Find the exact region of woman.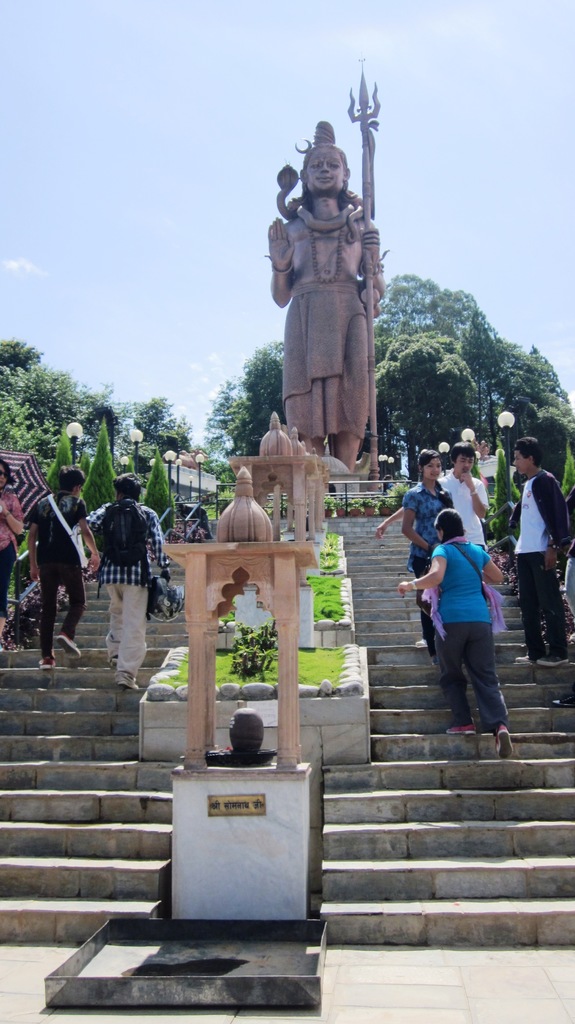
Exact region: locate(400, 449, 455, 666).
